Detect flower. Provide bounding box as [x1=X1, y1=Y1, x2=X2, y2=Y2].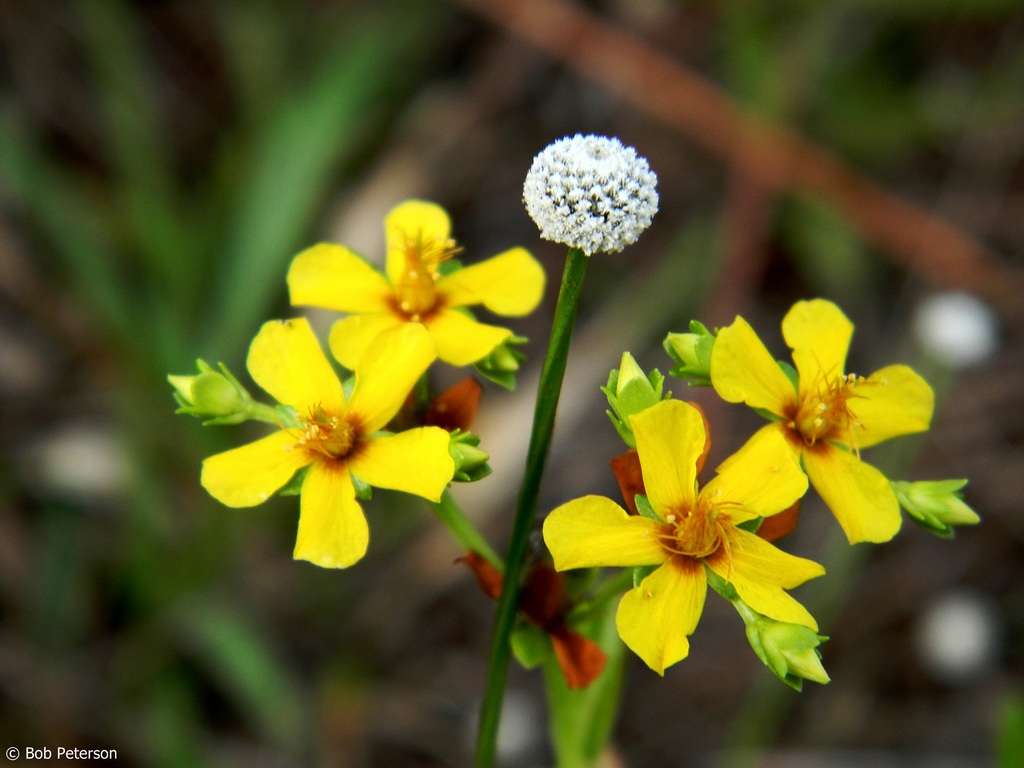
[x1=698, y1=298, x2=935, y2=556].
